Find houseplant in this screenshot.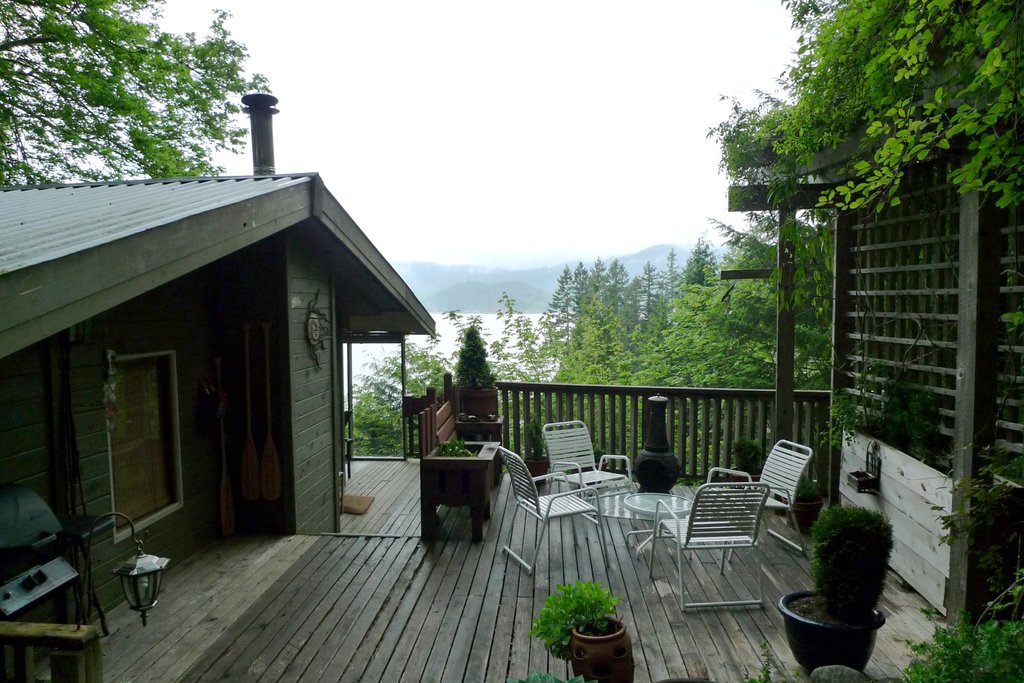
The bounding box for houseplant is 429,438,484,476.
